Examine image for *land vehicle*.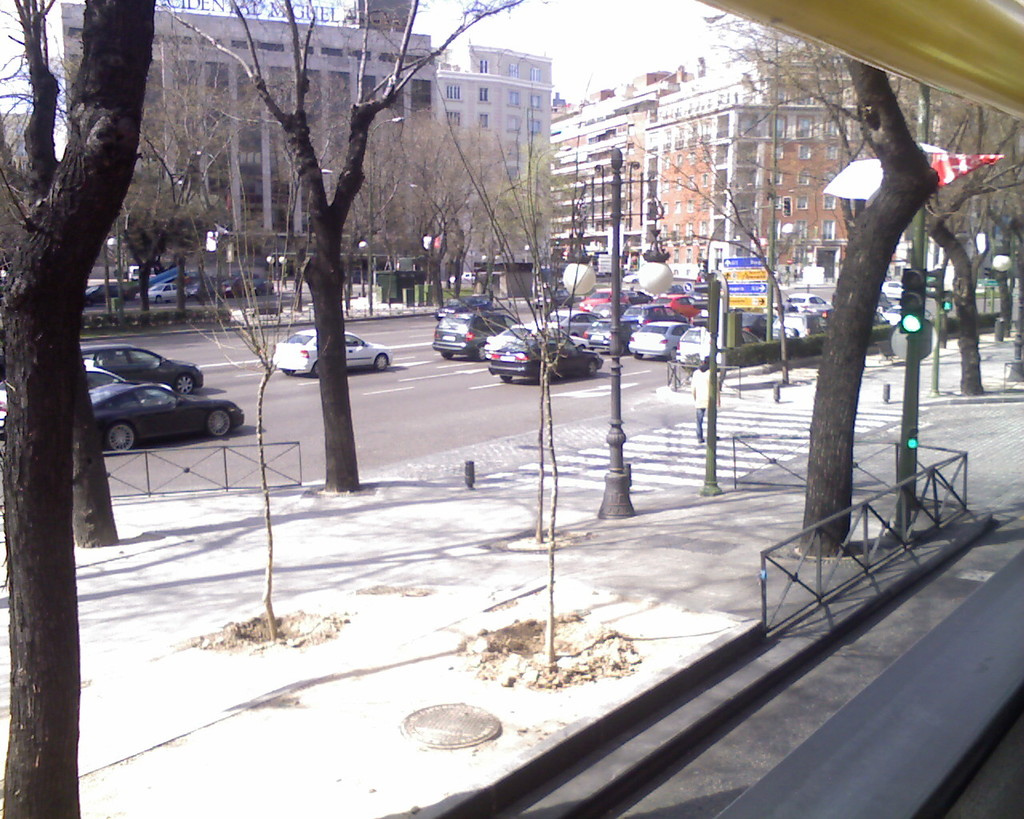
Examination result: crop(784, 288, 831, 314).
